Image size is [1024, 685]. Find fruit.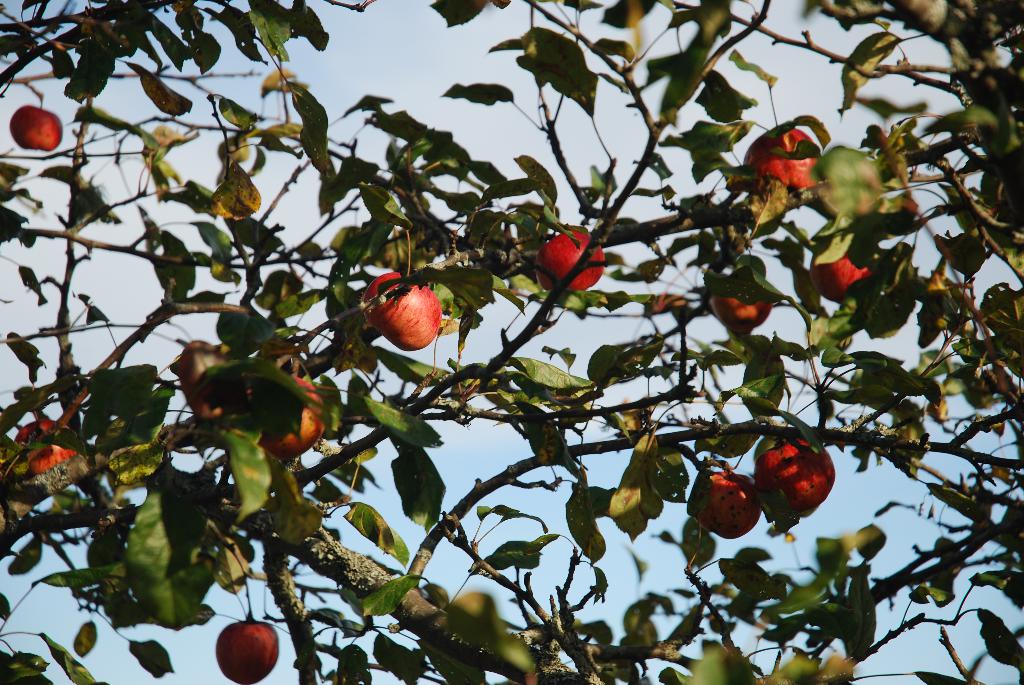
BBox(692, 466, 769, 544).
